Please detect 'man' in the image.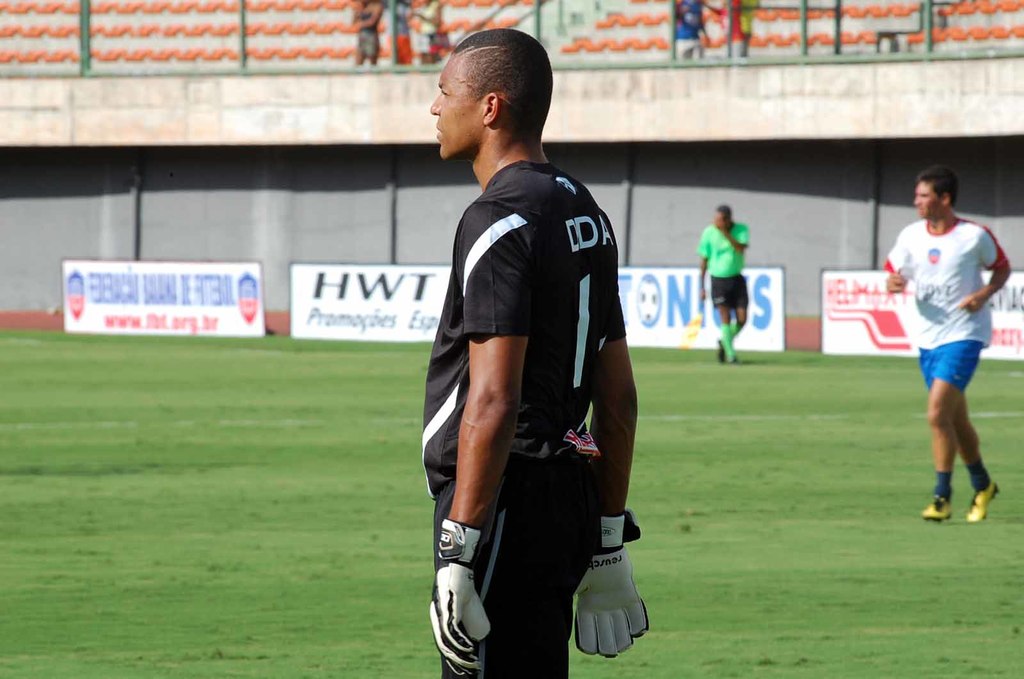
box(406, 40, 666, 678).
